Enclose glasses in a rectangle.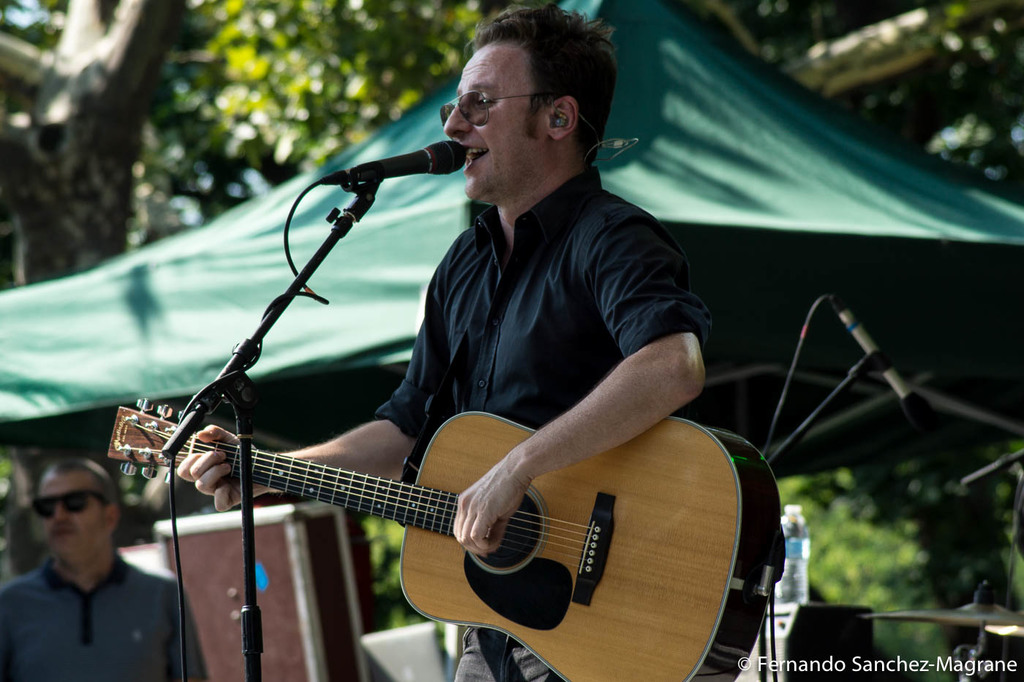
box(438, 84, 565, 129).
